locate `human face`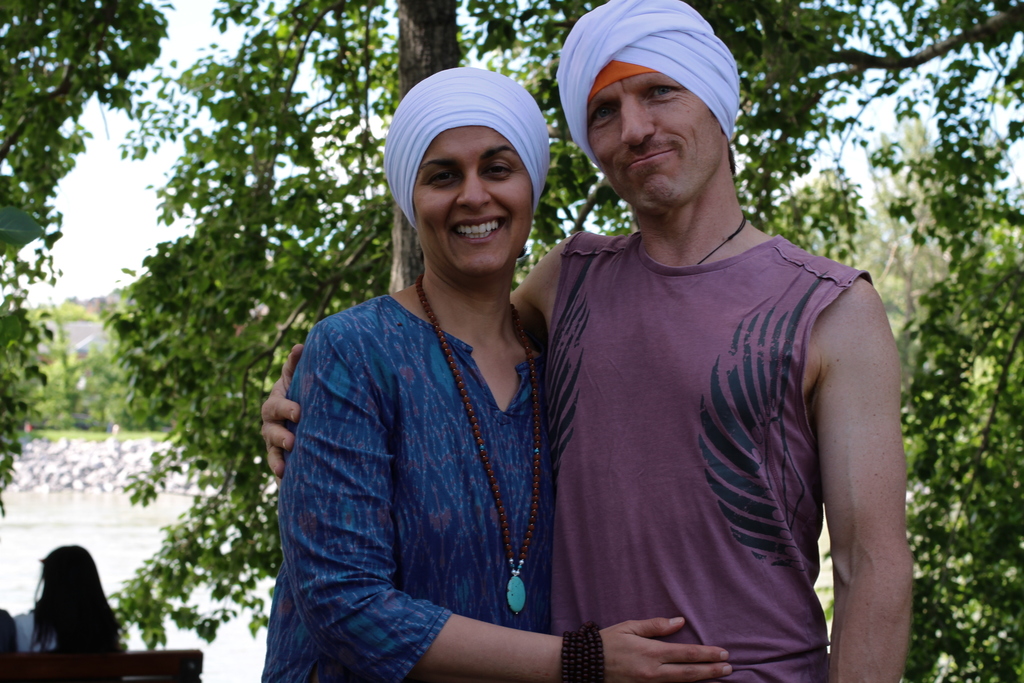
locate(586, 70, 719, 217)
